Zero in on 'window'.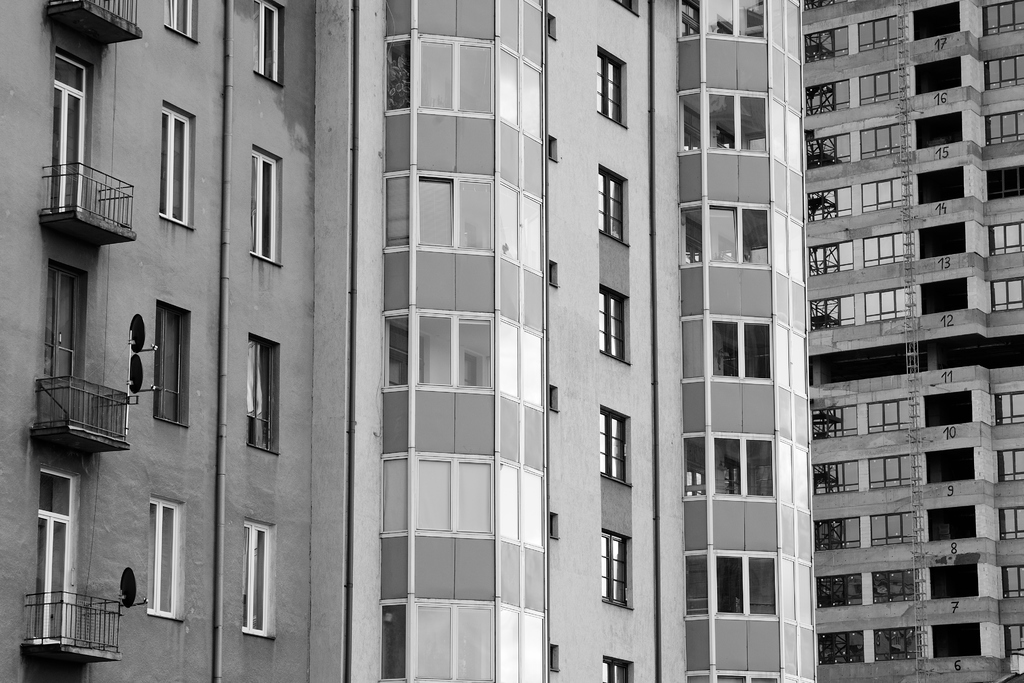
Zeroed in: 980,4,1023,32.
